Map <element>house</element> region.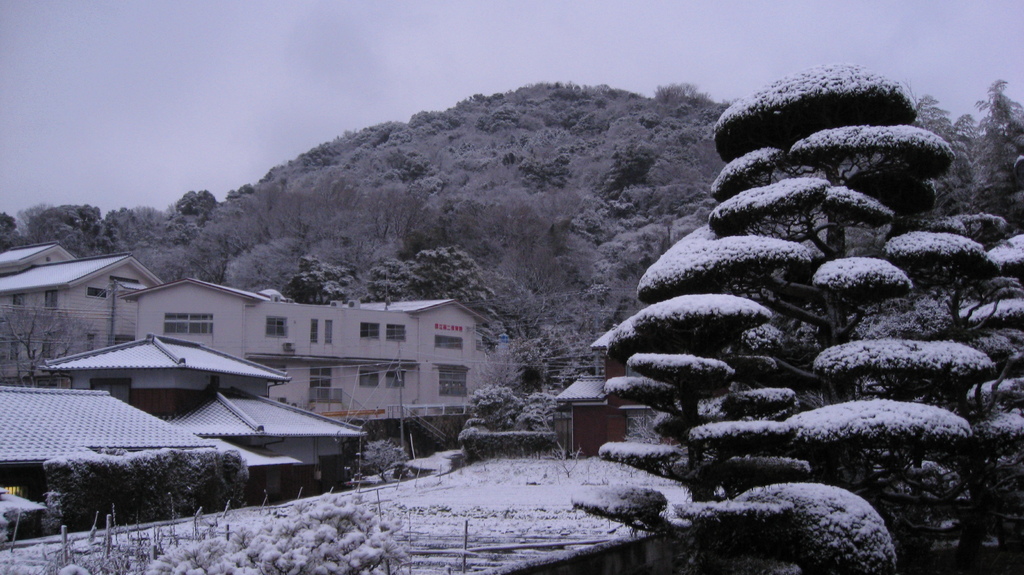
Mapped to Rect(179, 391, 371, 485).
